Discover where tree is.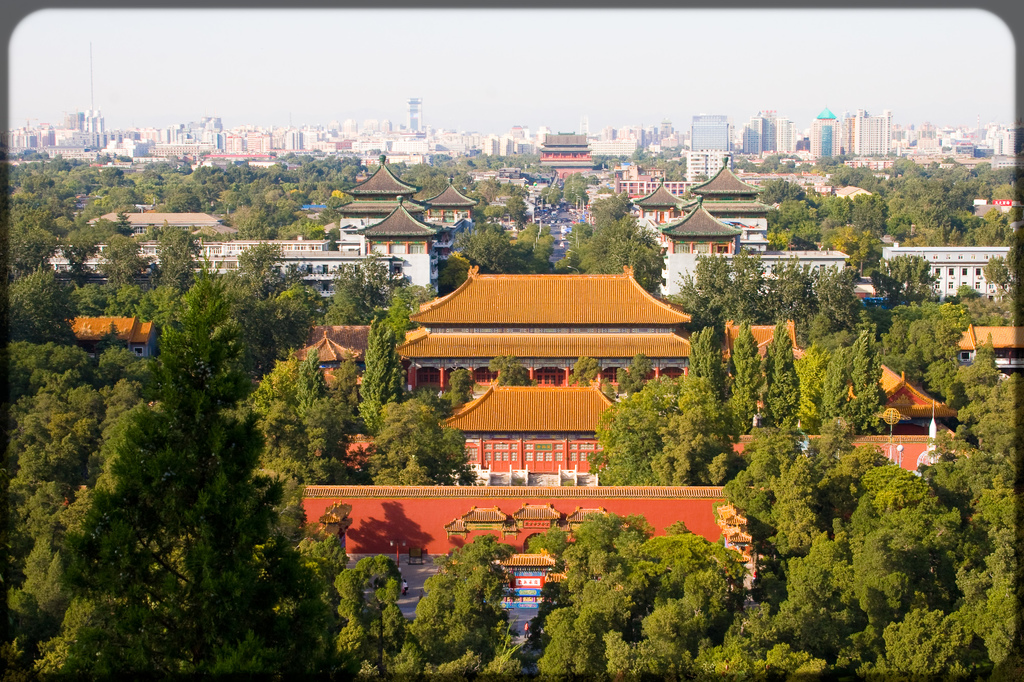
Discovered at [x1=616, y1=352, x2=656, y2=391].
